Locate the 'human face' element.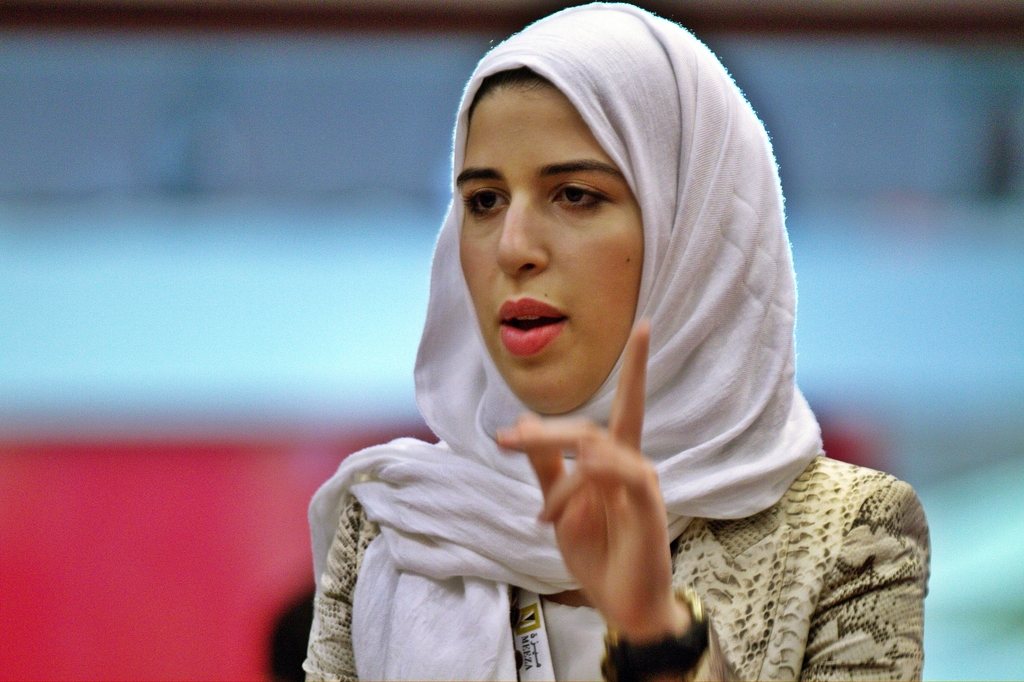
Element bbox: (461, 88, 644, 416).
